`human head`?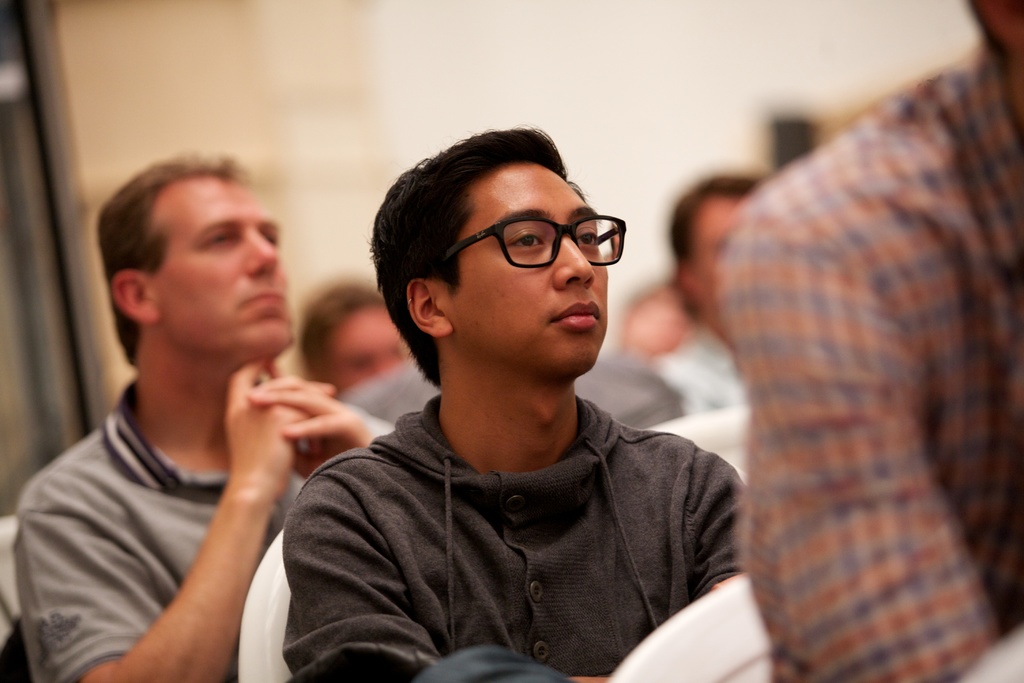
BBox(368, 124, 627, 411)
